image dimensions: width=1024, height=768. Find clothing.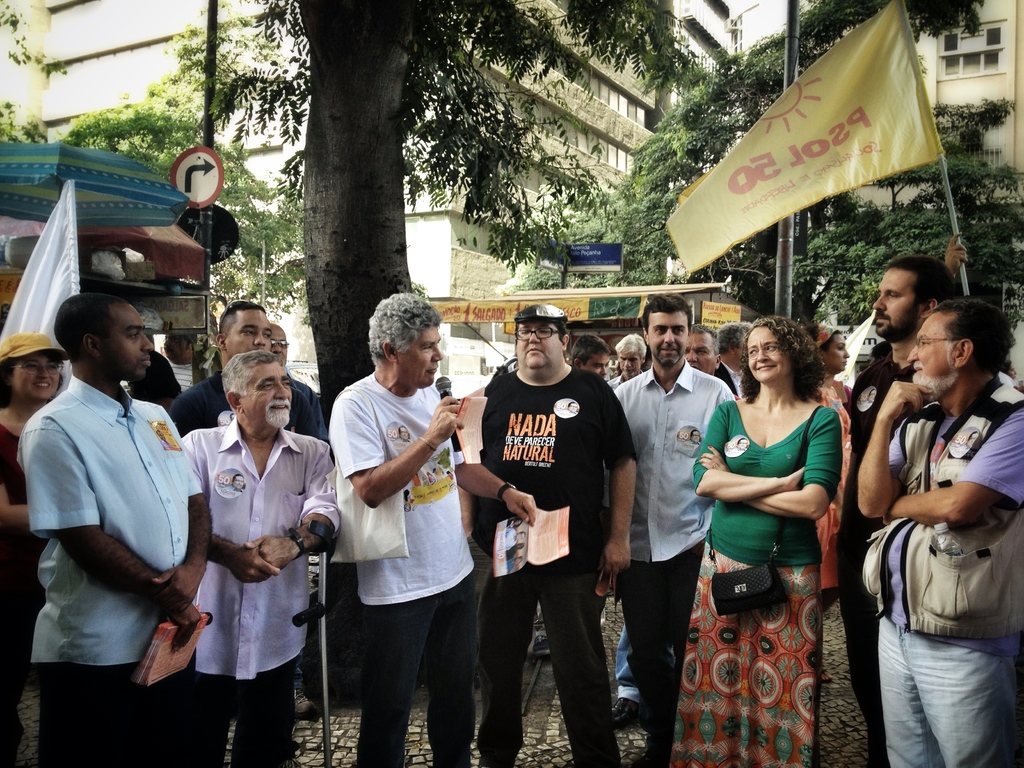
{"left": 612, "top": 361, "right": 731, "bottom": 744}.
